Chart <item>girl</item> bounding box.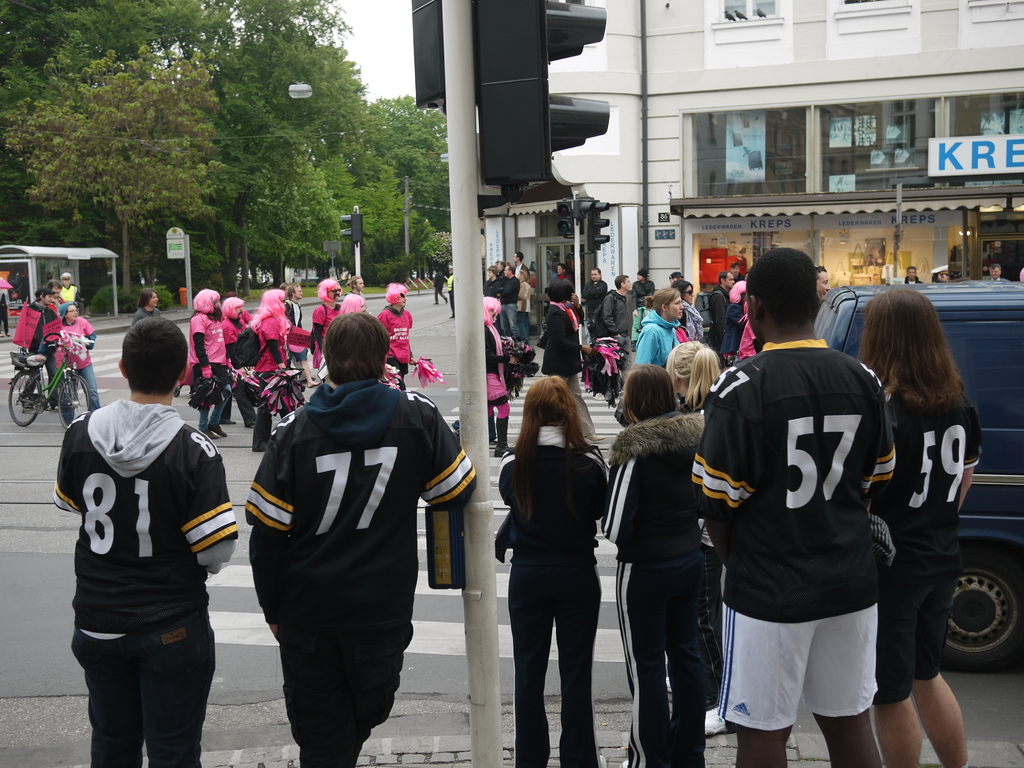
Charted: bbox(375, 282, 445, 391).
